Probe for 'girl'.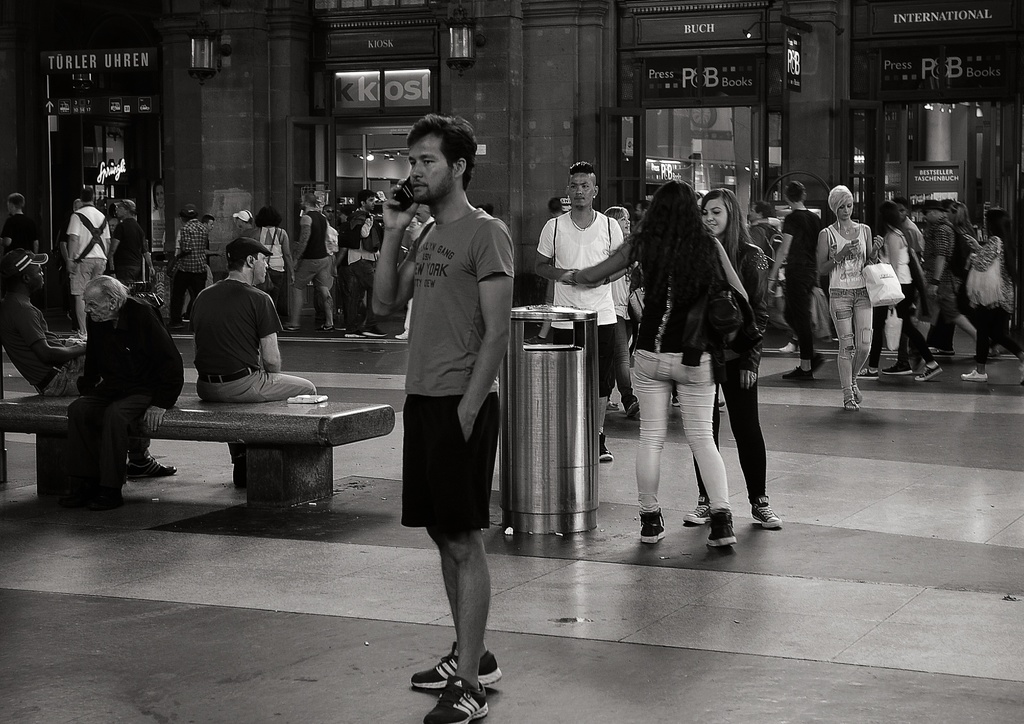
Probe result: [x1=817, y1=182, x2=882, y2=408].
